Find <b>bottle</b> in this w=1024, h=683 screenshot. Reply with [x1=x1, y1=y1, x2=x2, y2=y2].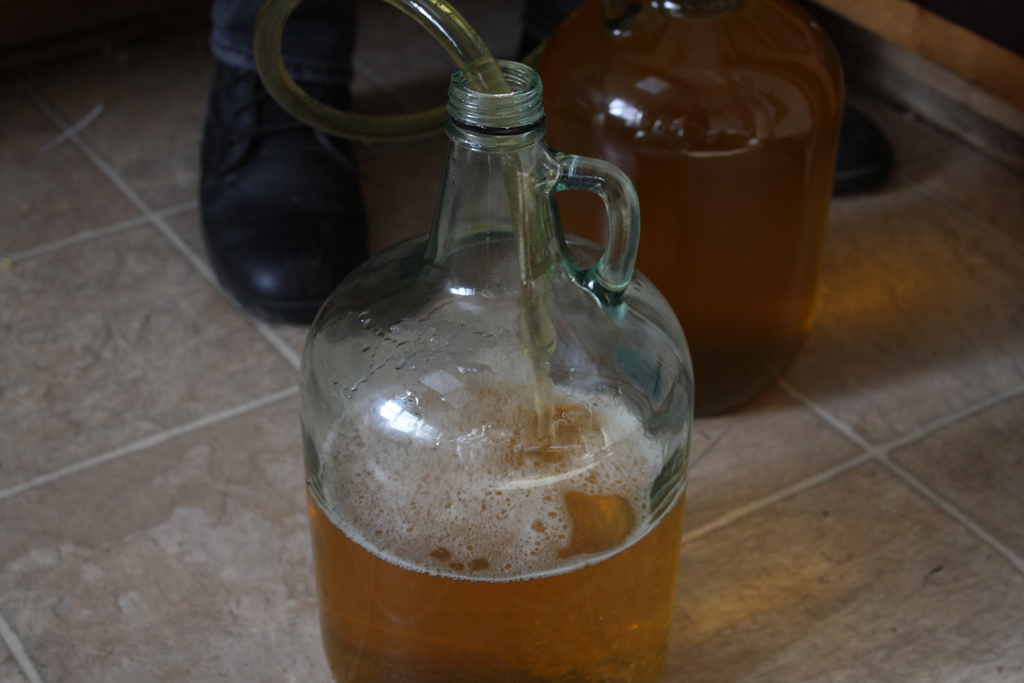
[x1=528, y1=0, x2=834, y2=409].
